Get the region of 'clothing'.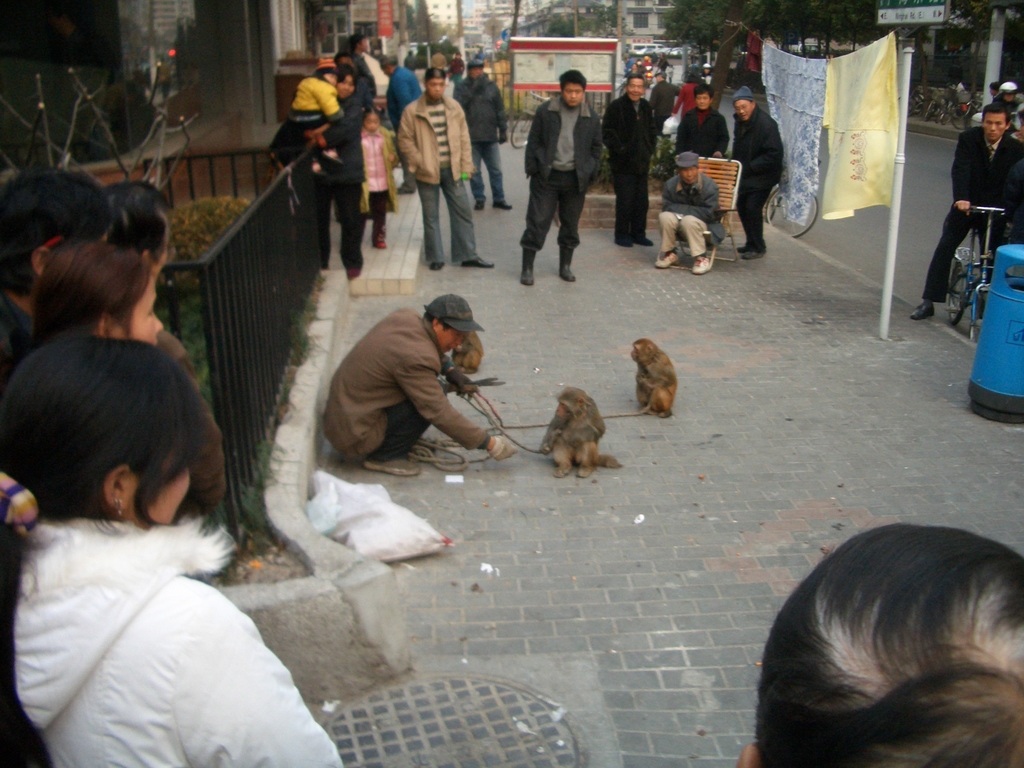
crop(282, 76, 340, 138).
